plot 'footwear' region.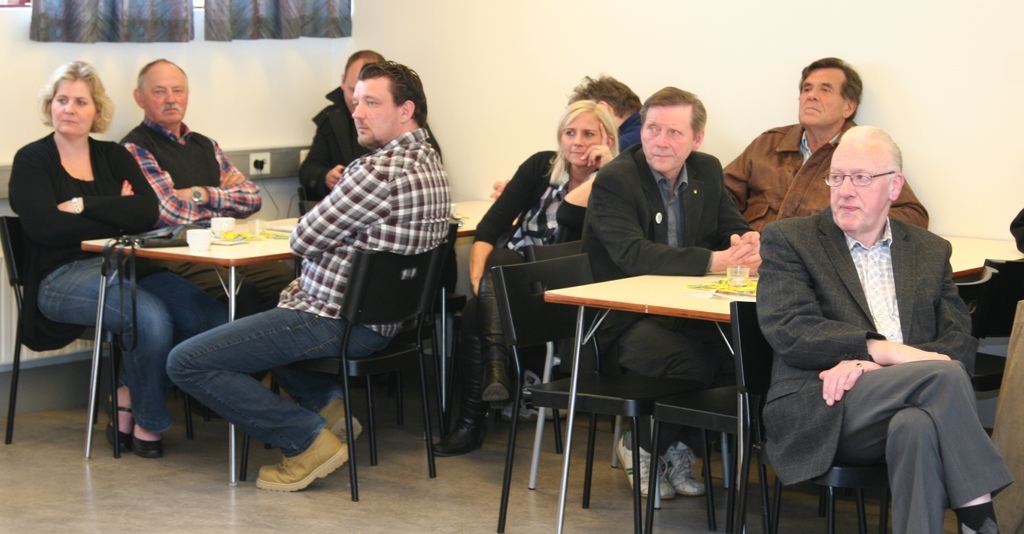
Plotted at (106,383,132,451).
